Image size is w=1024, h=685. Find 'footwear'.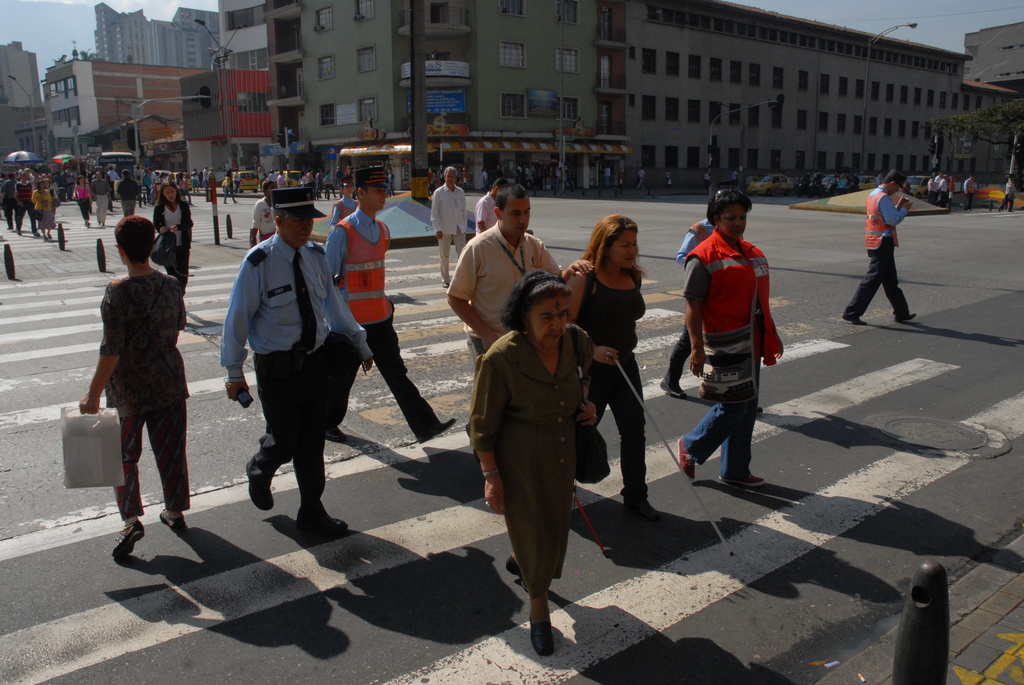
(x1=158, y1=508, x2=193, y2=538).
